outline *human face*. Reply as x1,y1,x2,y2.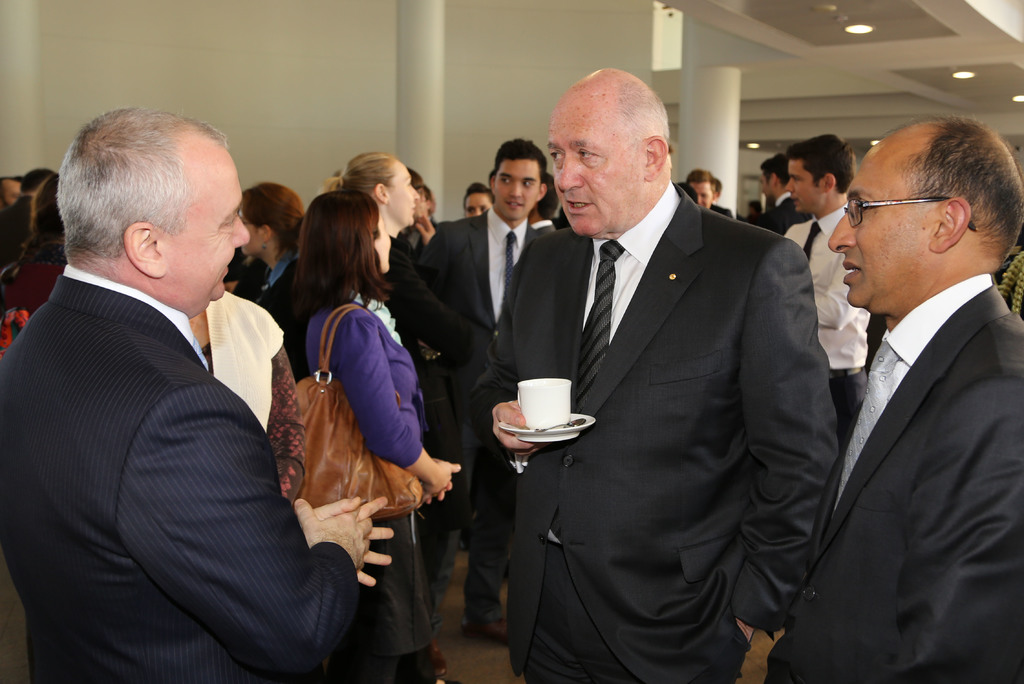
762,174,779,208.
